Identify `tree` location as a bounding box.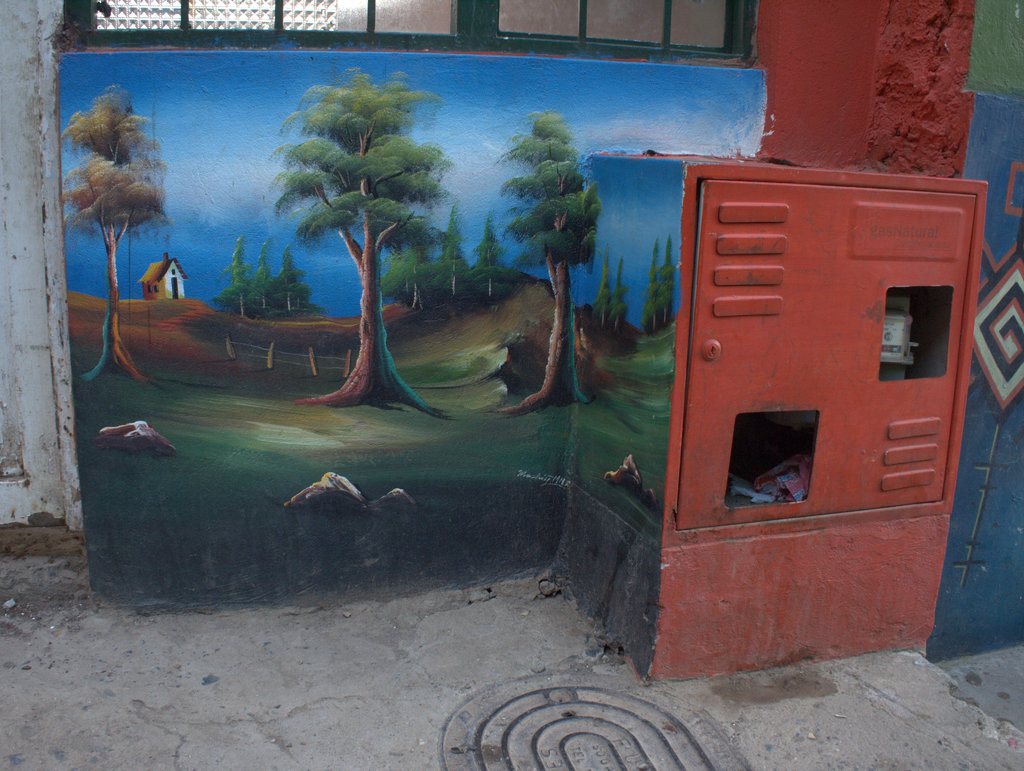
(left=488, top=101, right=610, bottom=426).
